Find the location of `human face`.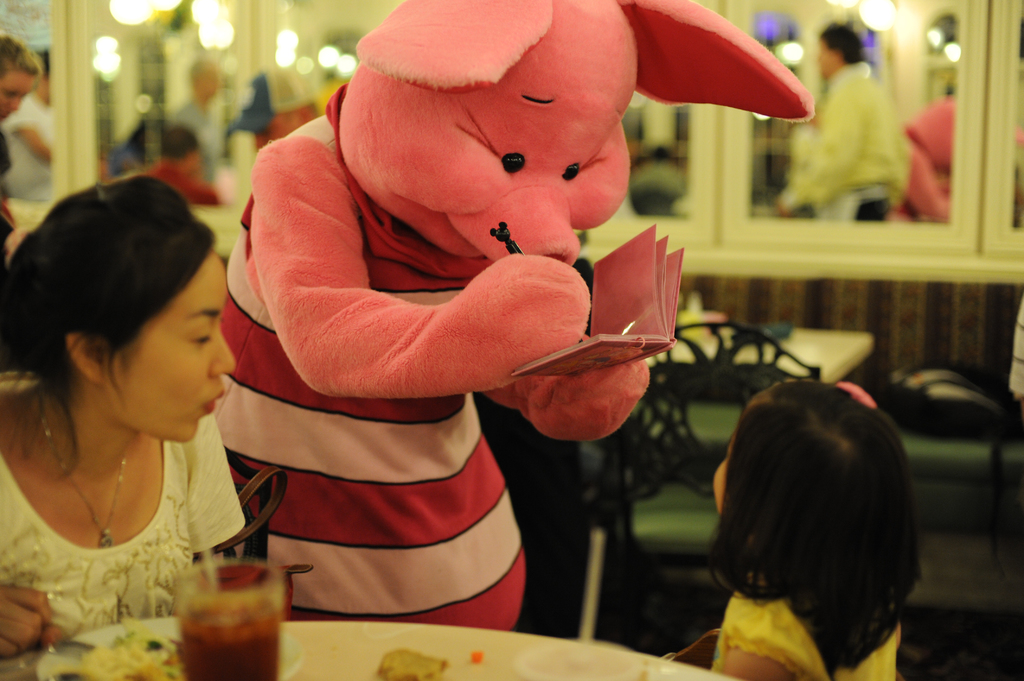
Location: (0,76,28,121).
